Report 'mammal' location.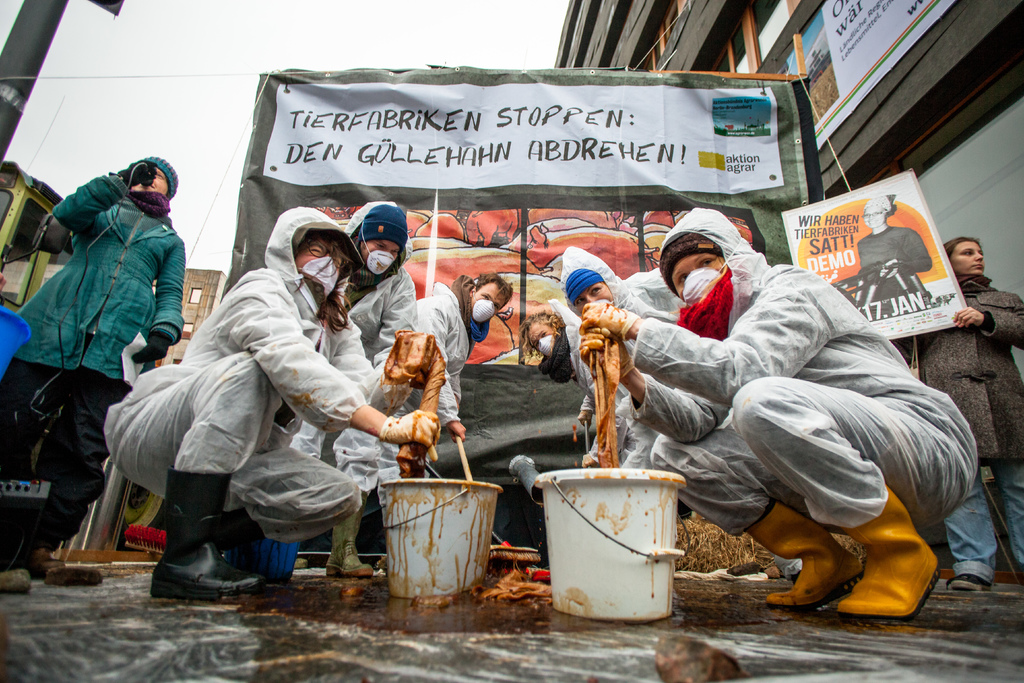
Report: (555,239,698,466).
